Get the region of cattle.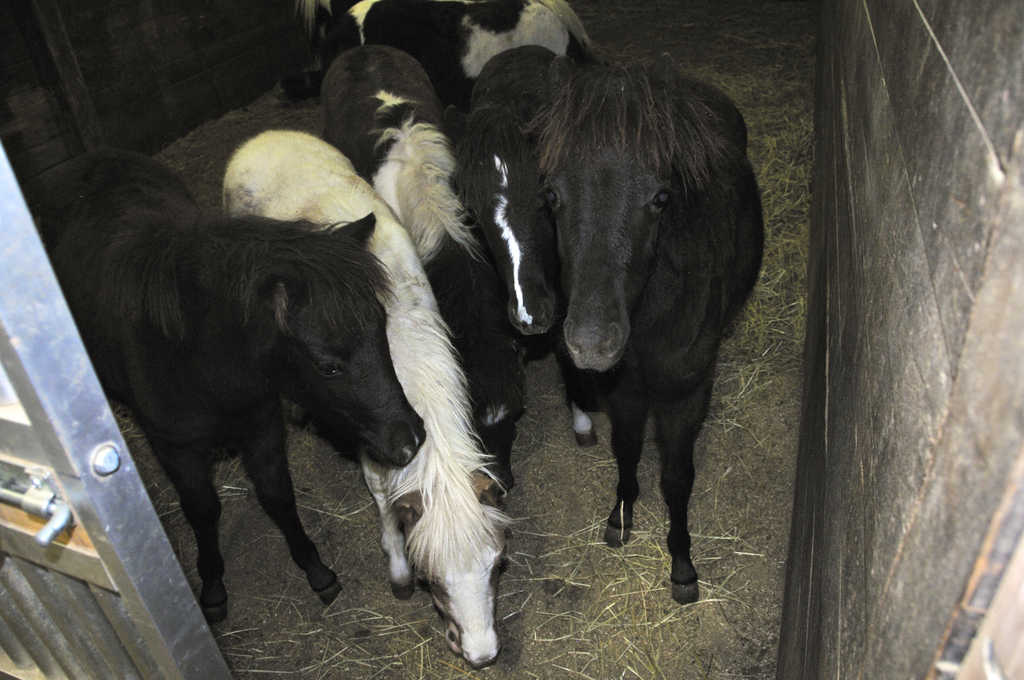
l=220, t=129, r=526, b=670.
